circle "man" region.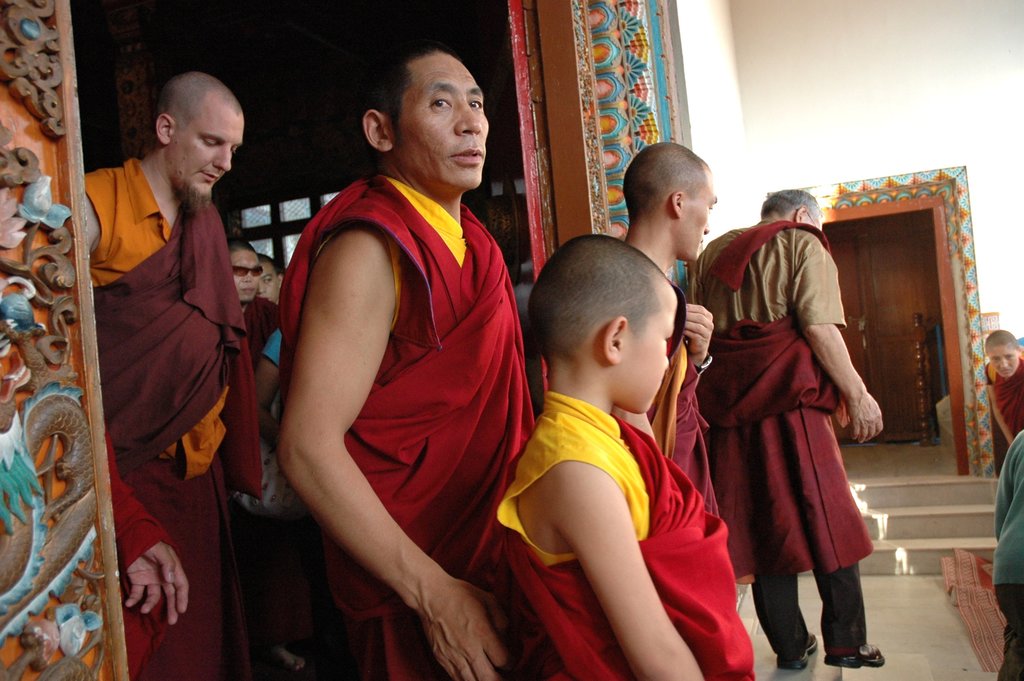
Region: <region>621, 140, 720, 508</region>.
